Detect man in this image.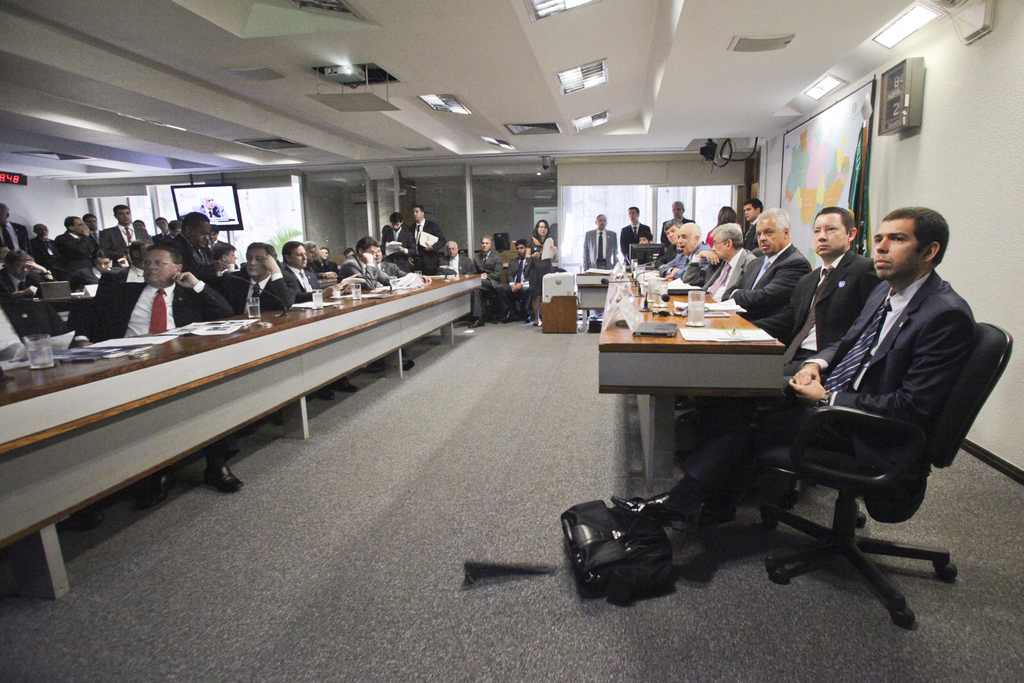
Detection: BBox(659, 219, 687, 249).
